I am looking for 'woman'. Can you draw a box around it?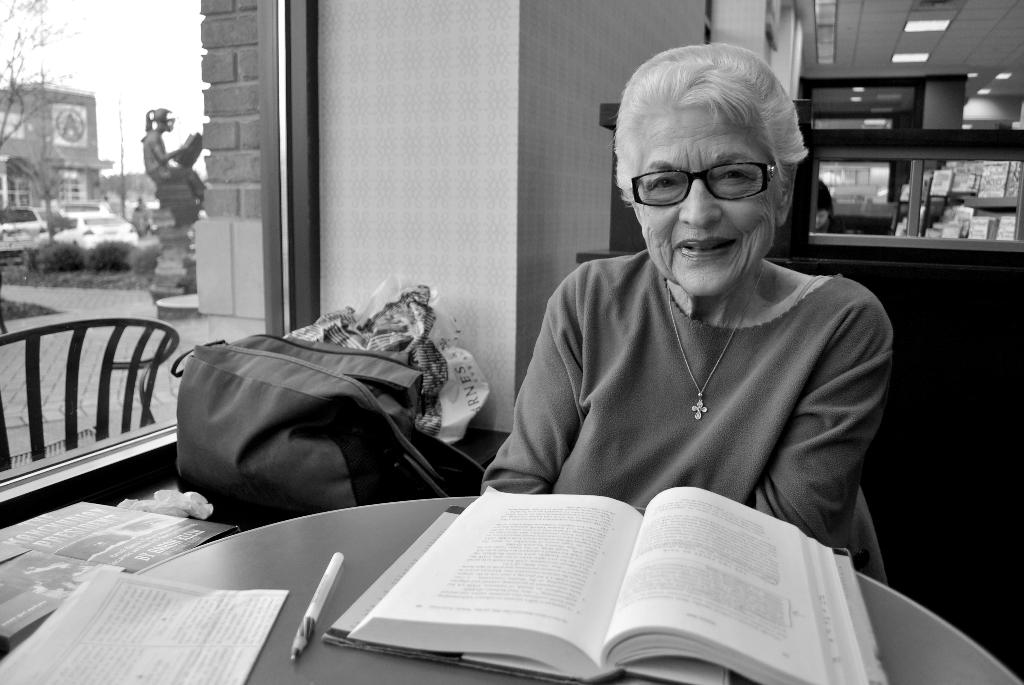
Sure, the bounding box is rect(477, 36, 897, 585).
